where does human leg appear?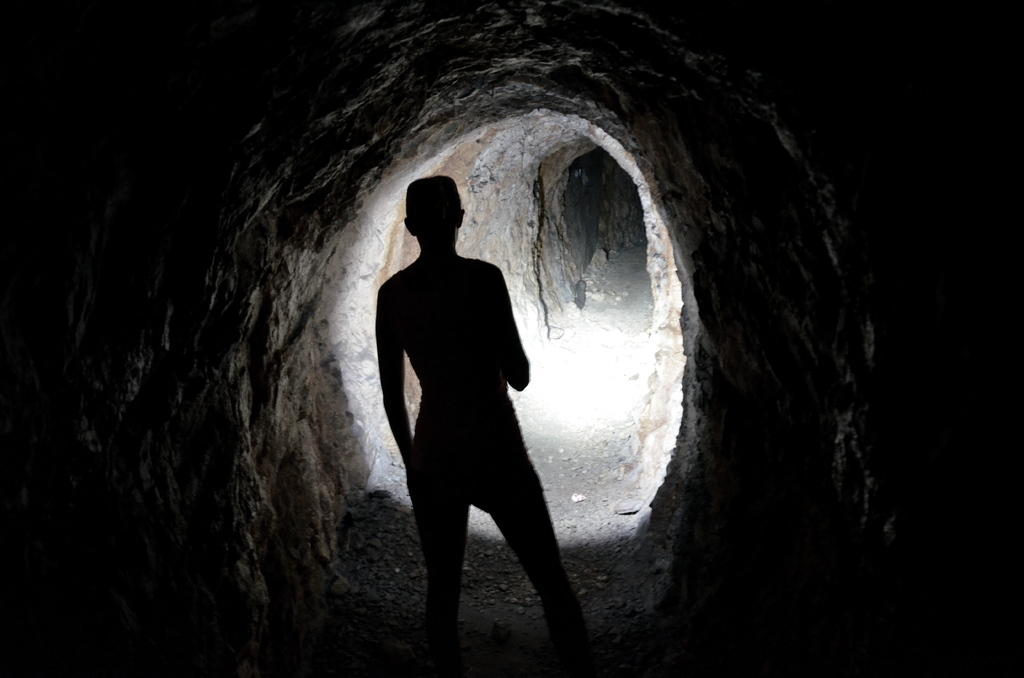
Appears at 477,389,598,660.
